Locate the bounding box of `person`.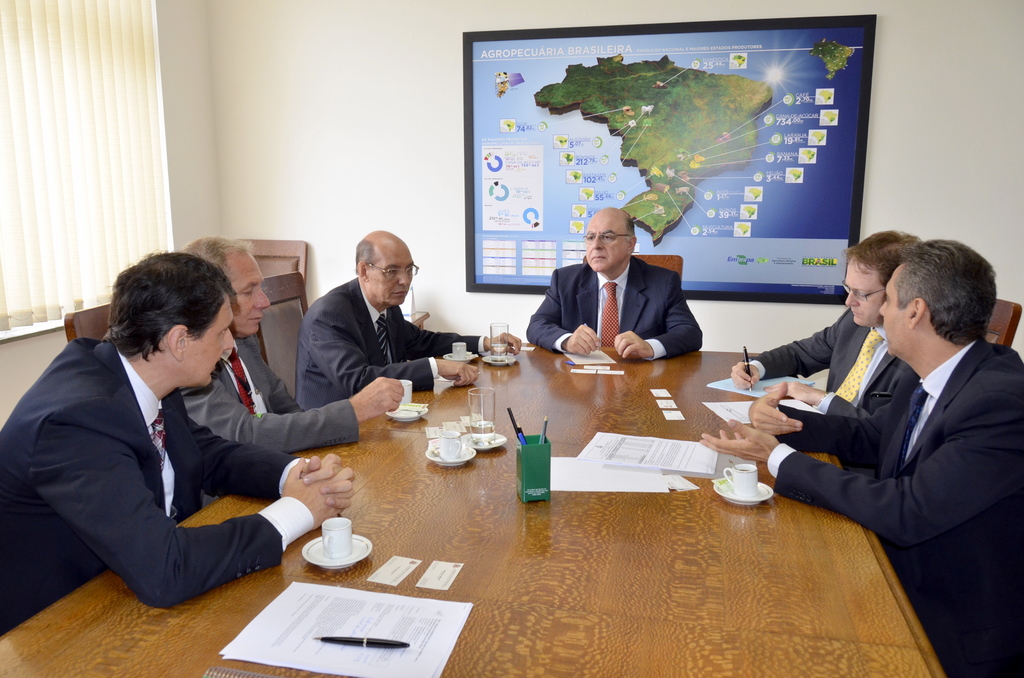
Bounding box: l=700, t=232, r=1023, b=674.
